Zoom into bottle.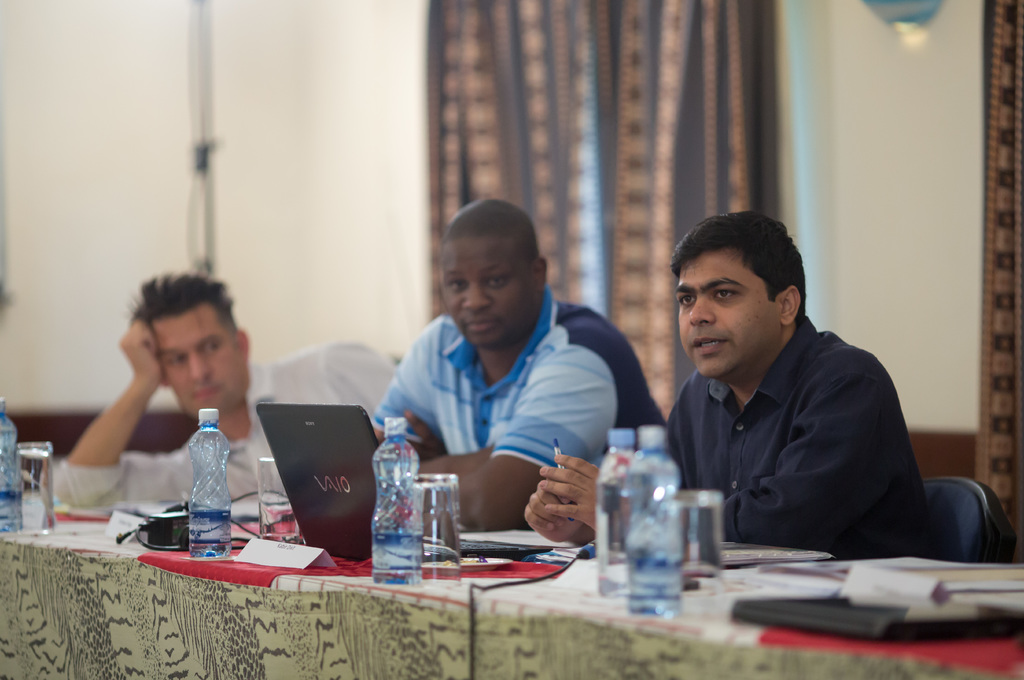
Zoom target: <bbox>371, 408, 422, 583</bbox>.
